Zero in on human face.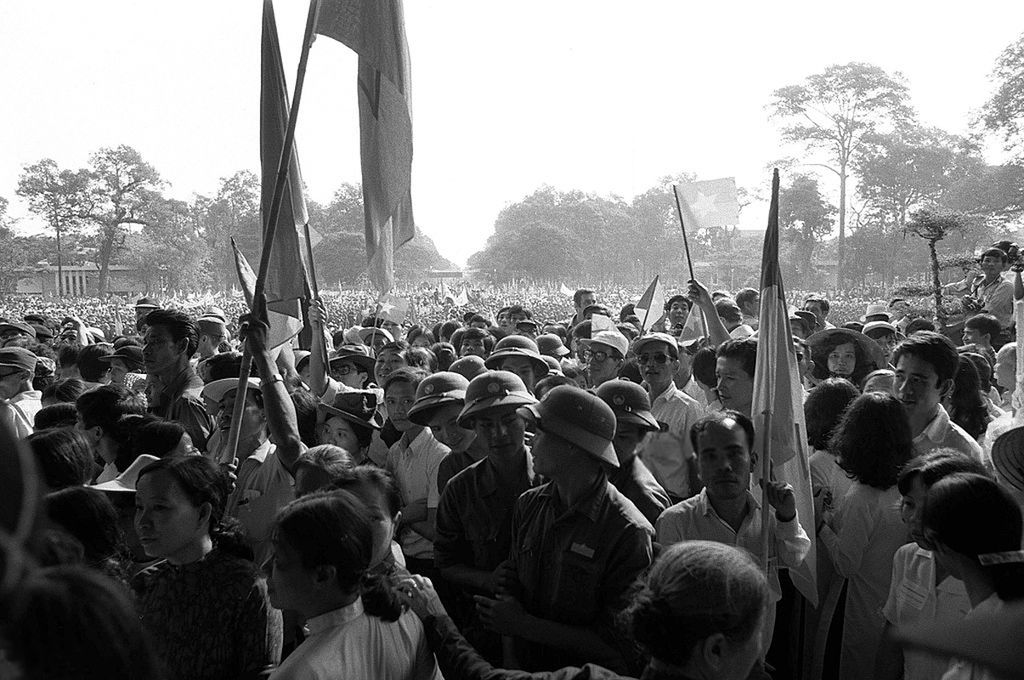
Zeroed in: select_region(366, 335, 387, 348).
